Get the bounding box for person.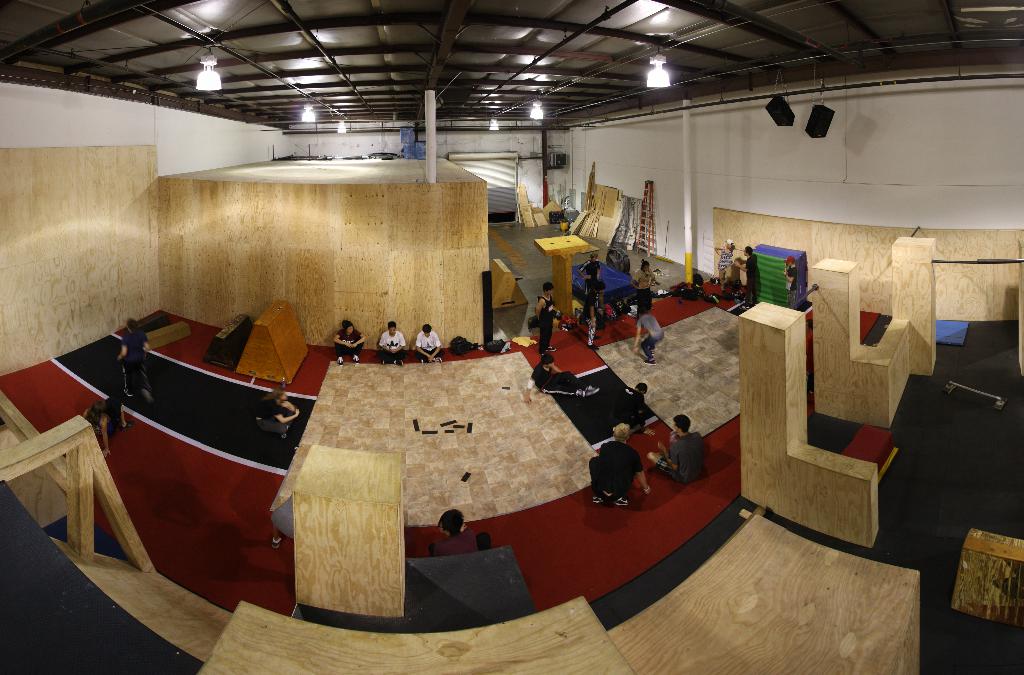
detection(612, 379, 646, 428).
